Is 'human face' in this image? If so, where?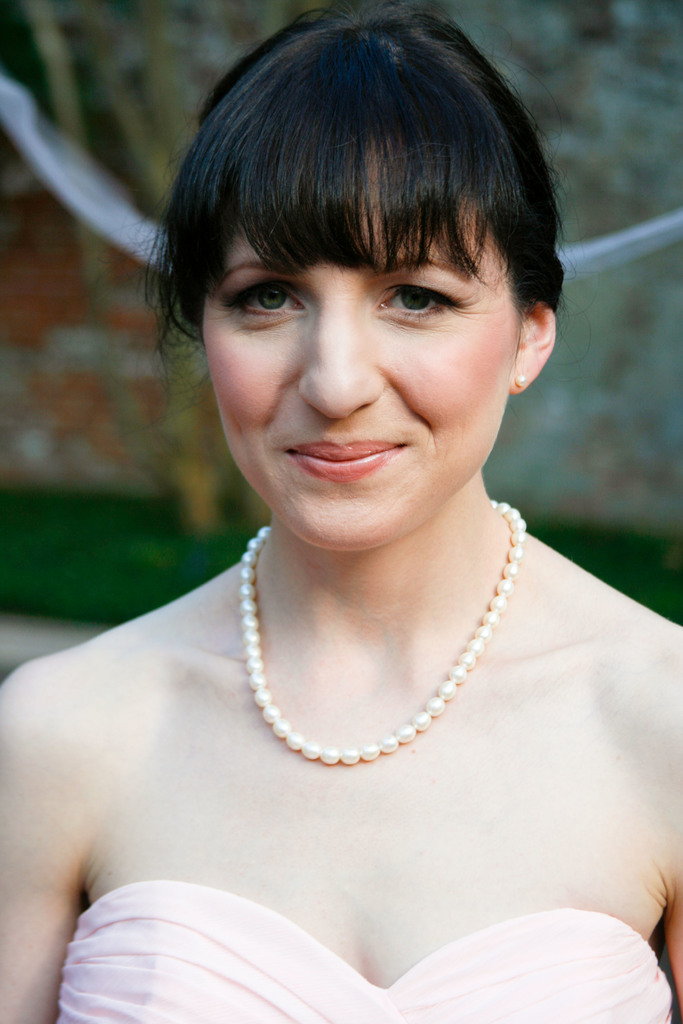
Yes, at bbox(199, 137, 528, 547).
